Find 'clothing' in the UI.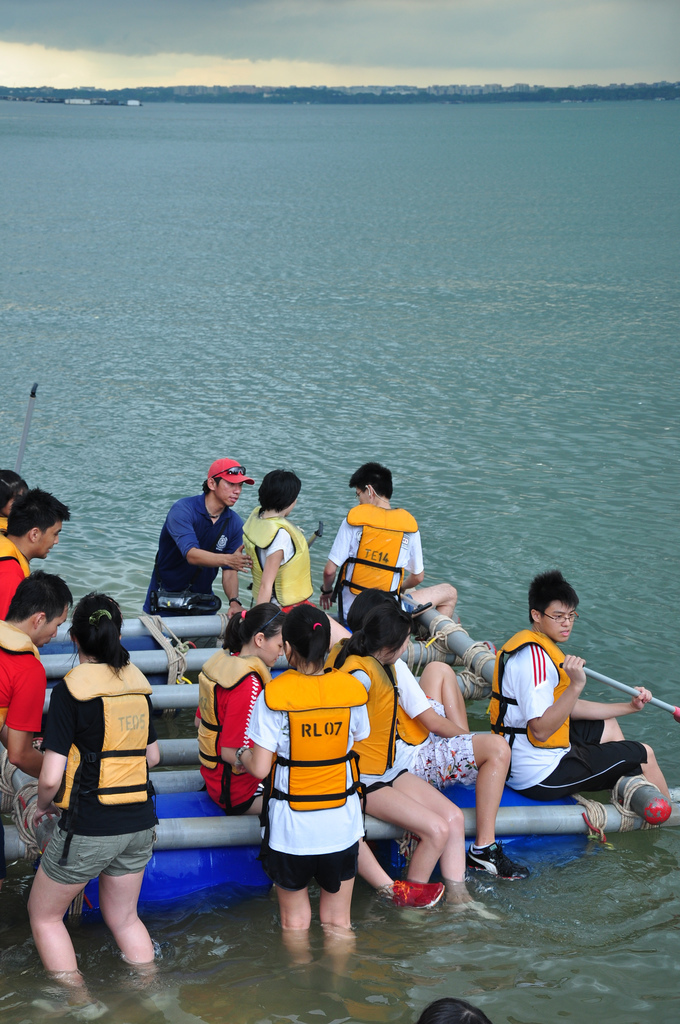
UI element at 0 641 46 873.
